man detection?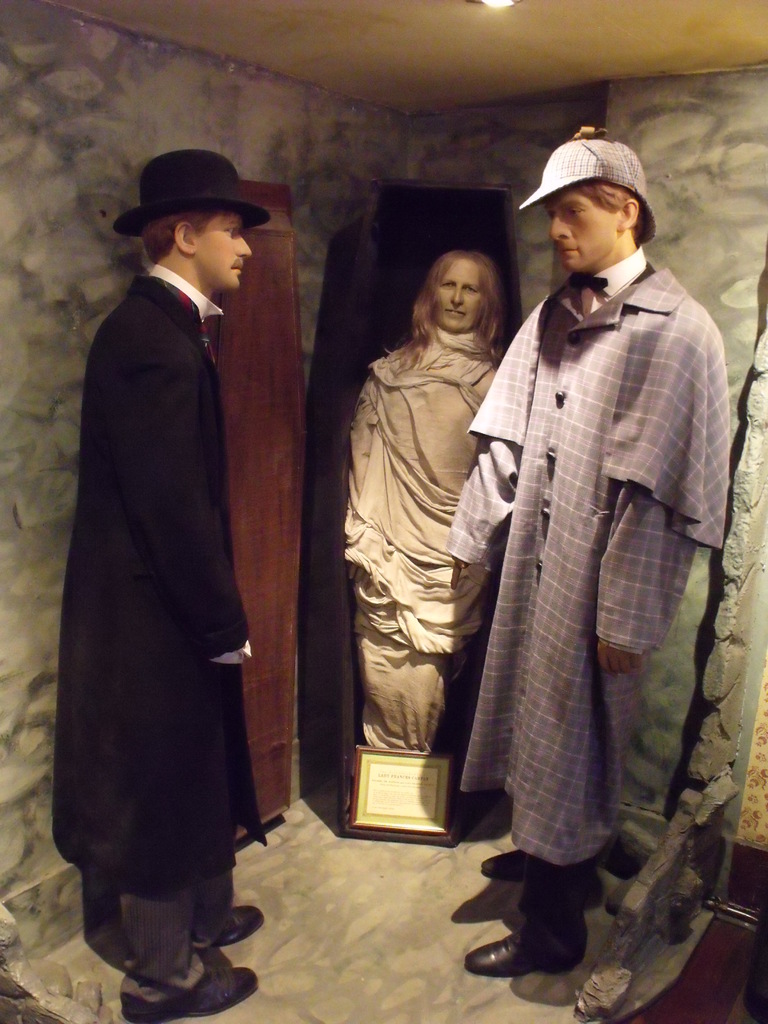
(446,132,736,970)
